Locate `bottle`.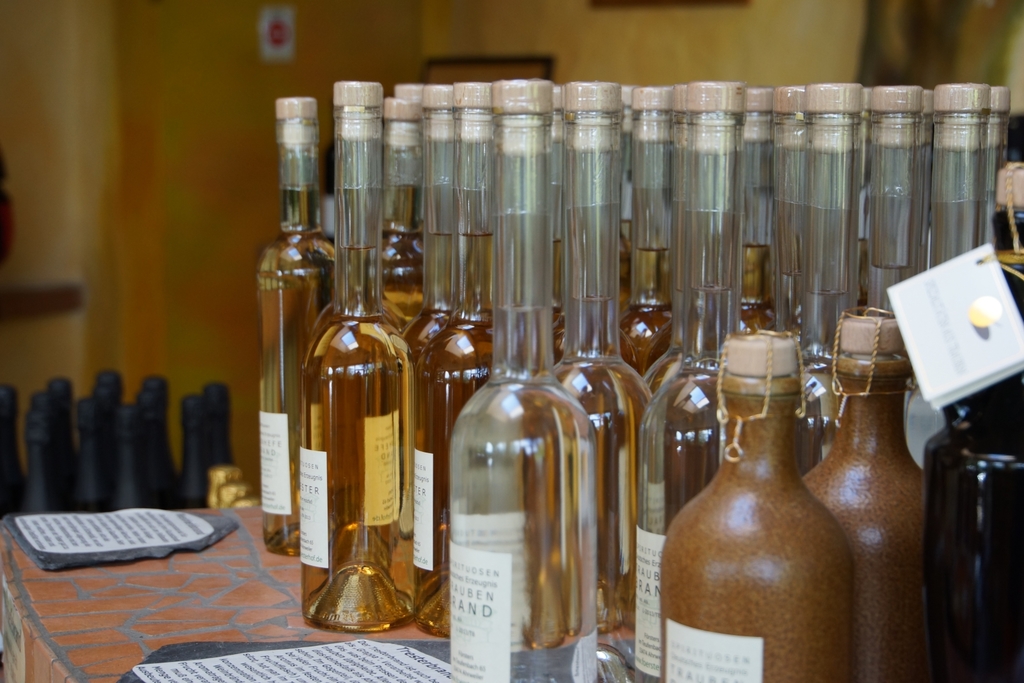
Bounding box: [298,80,406,632].
